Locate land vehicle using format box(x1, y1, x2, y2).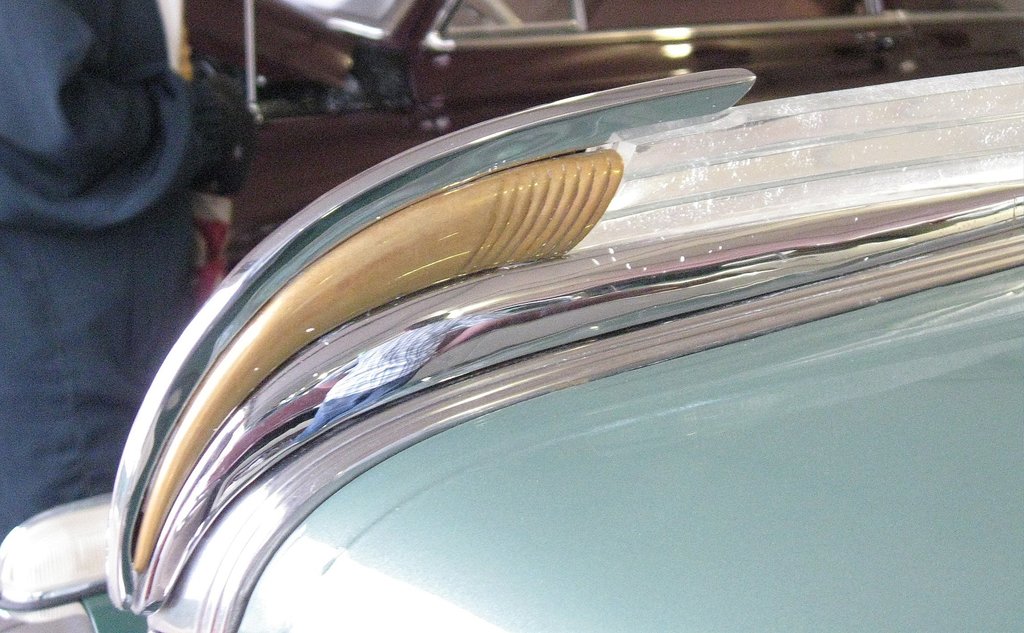
box(184, 0, 1023, 273).
